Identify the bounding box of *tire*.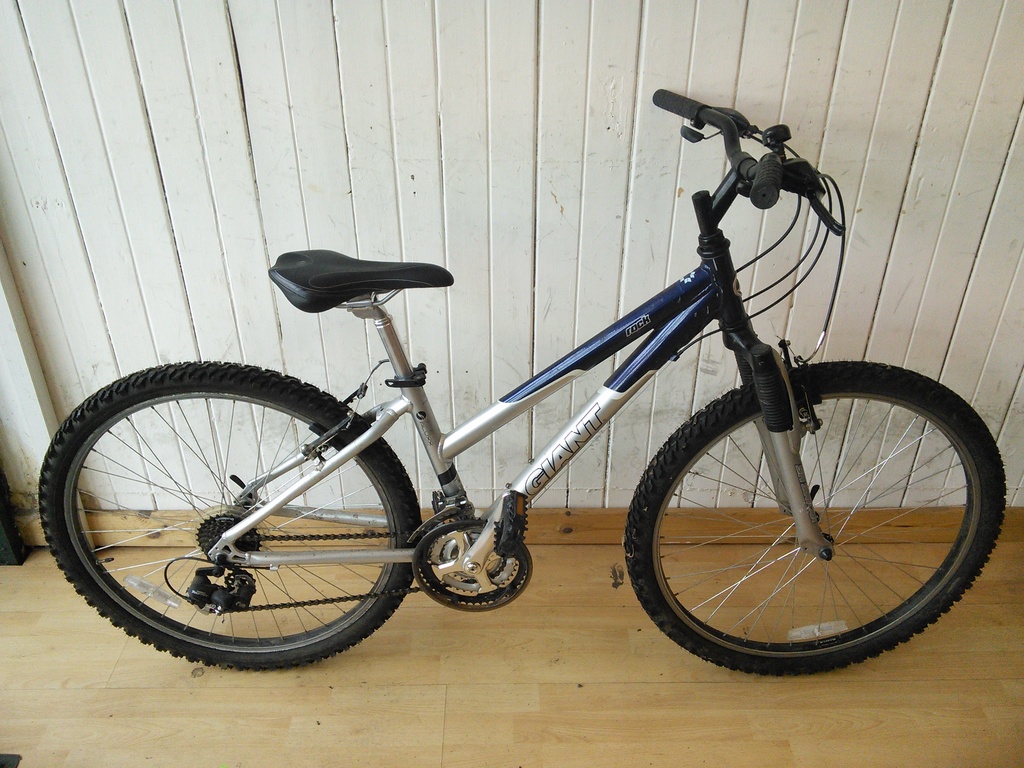
623,359,1011,677.
